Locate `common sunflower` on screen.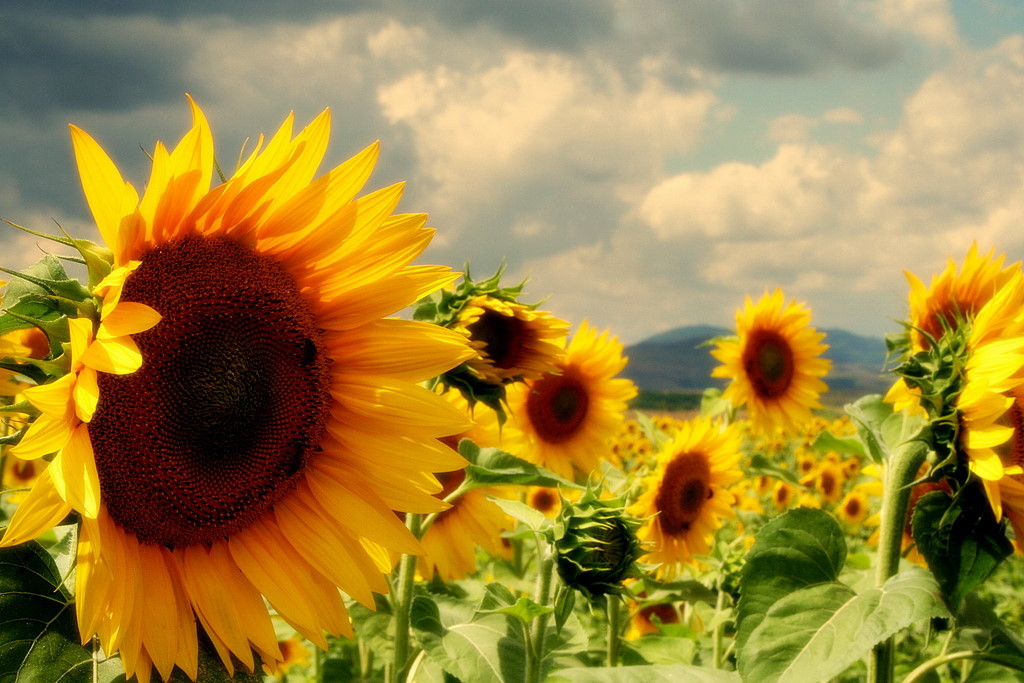
On screen at pyautogui.locateOnScreen(400, 412, 535, 582).
